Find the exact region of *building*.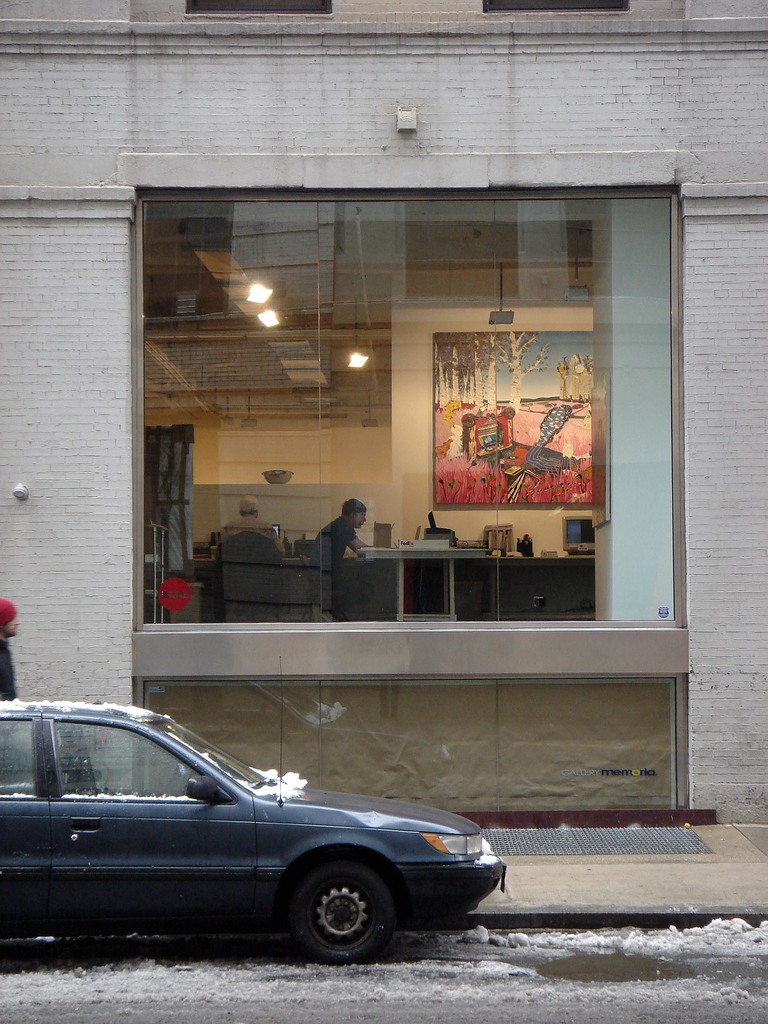
Exact region: (0, 0, 767, 827).
